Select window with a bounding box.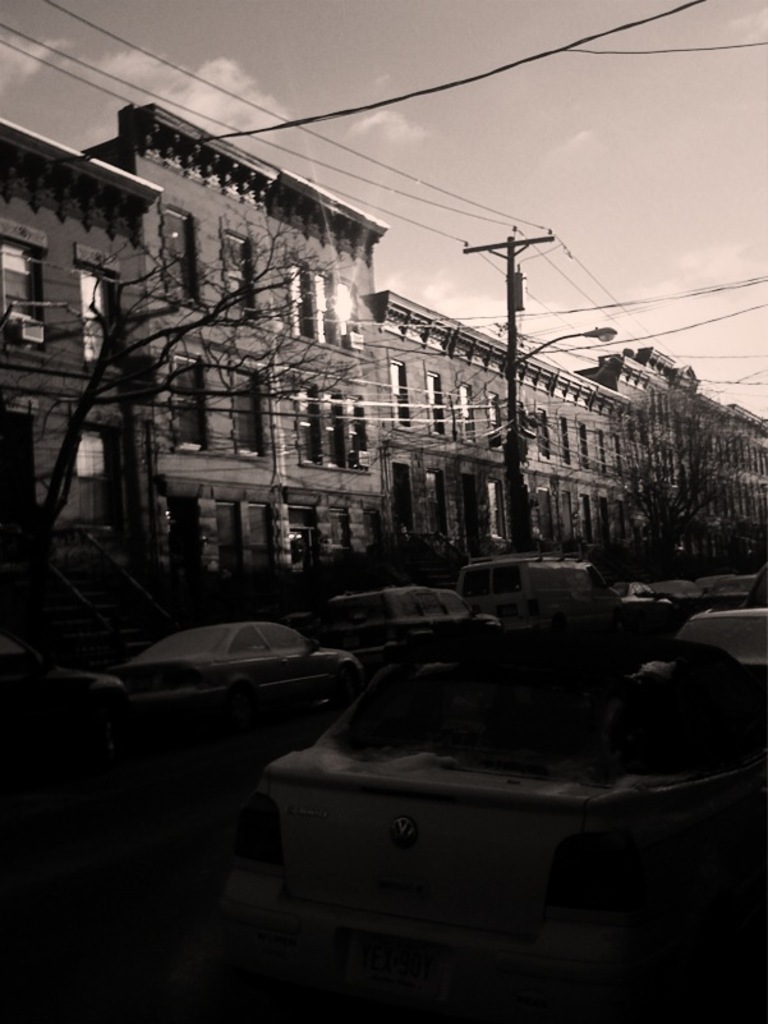
rect(291, 261, 322, 346).
